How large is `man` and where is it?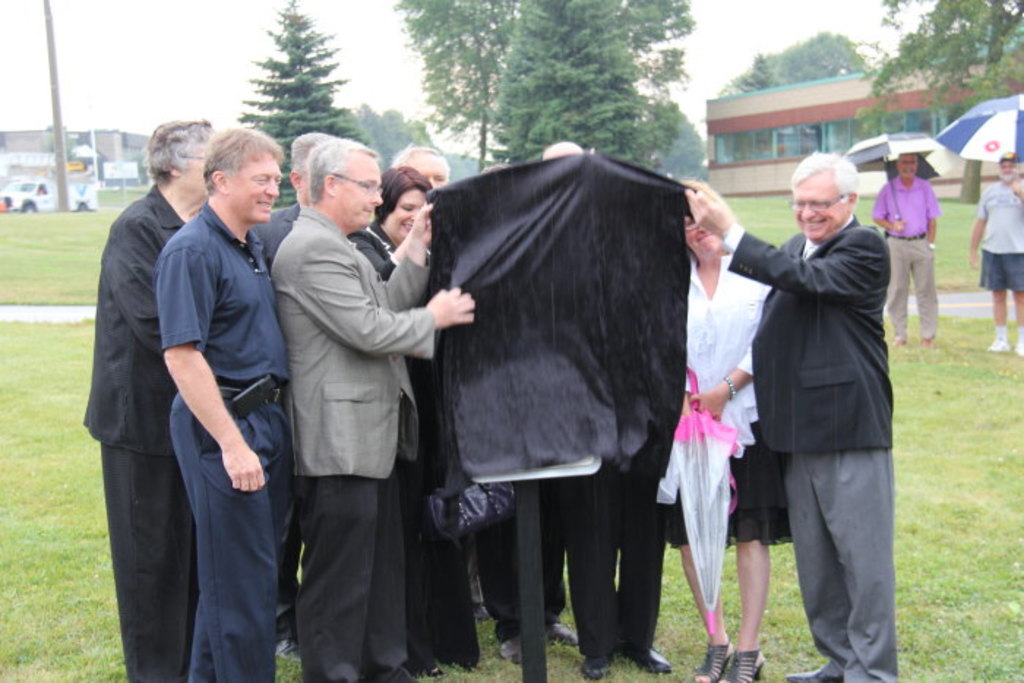
Bounding box: bbox=[869, 152, 949, 352].
